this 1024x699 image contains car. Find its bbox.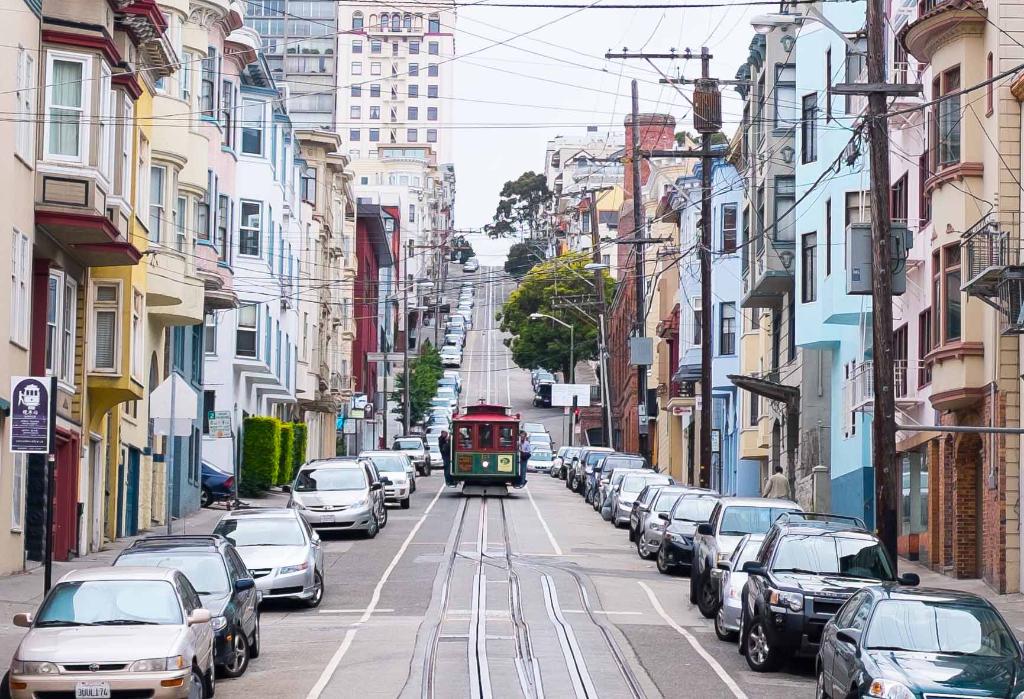
box=[393, 438, 428, 474].
